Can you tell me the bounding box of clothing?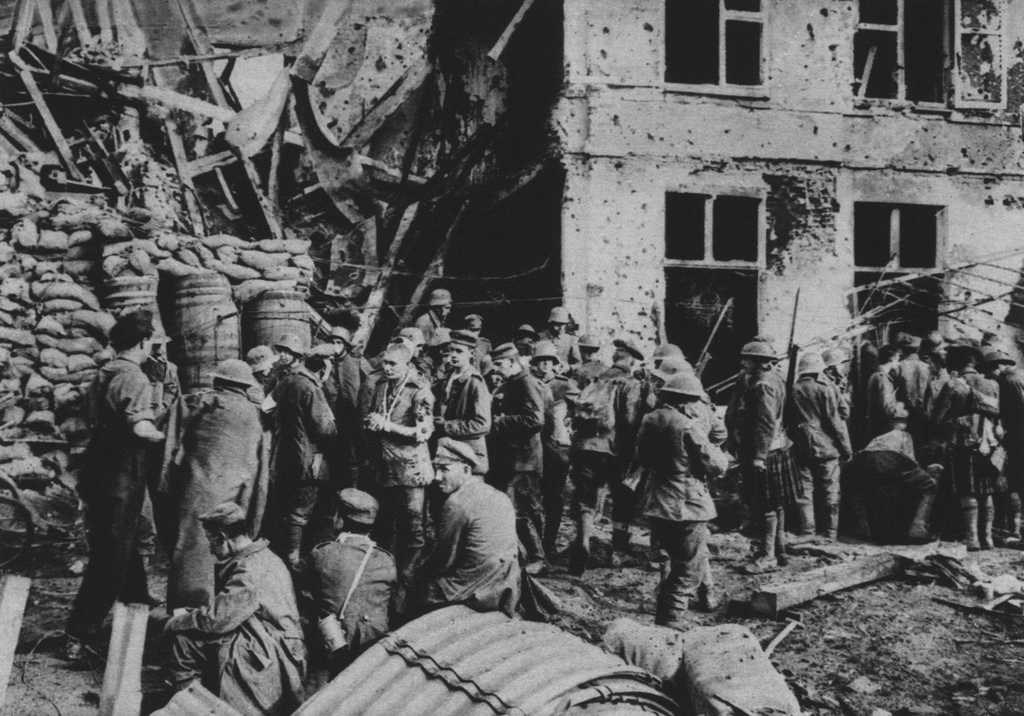
300, 536, 396, 678.
